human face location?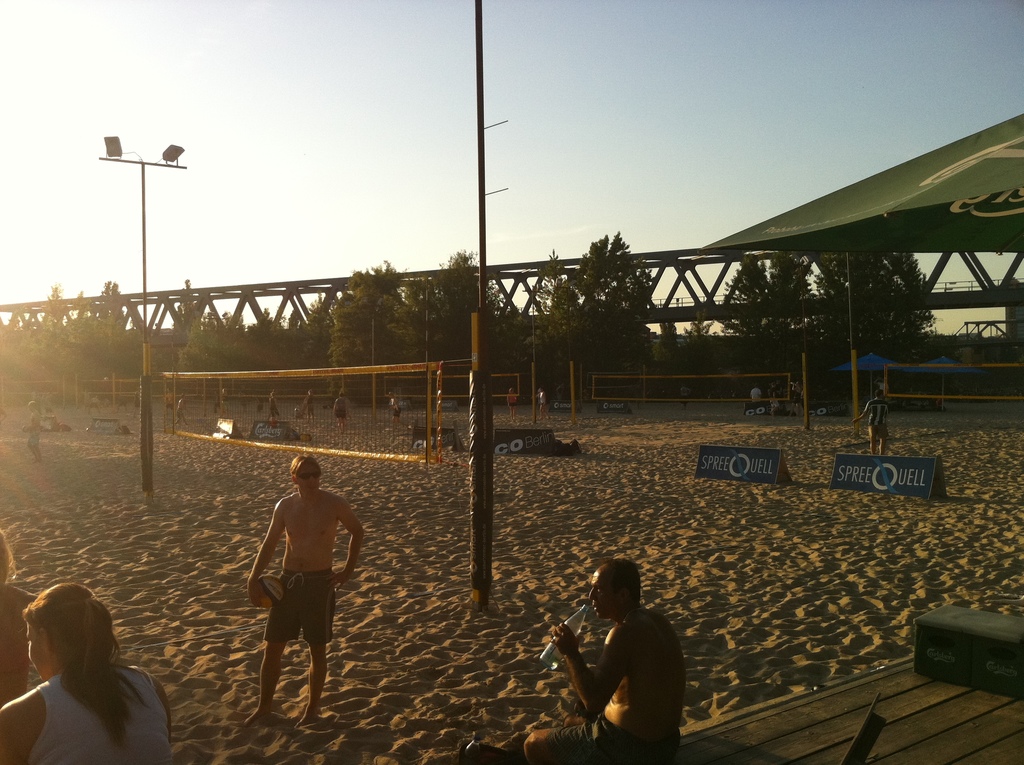
detection(28, 403, 32, 411)
